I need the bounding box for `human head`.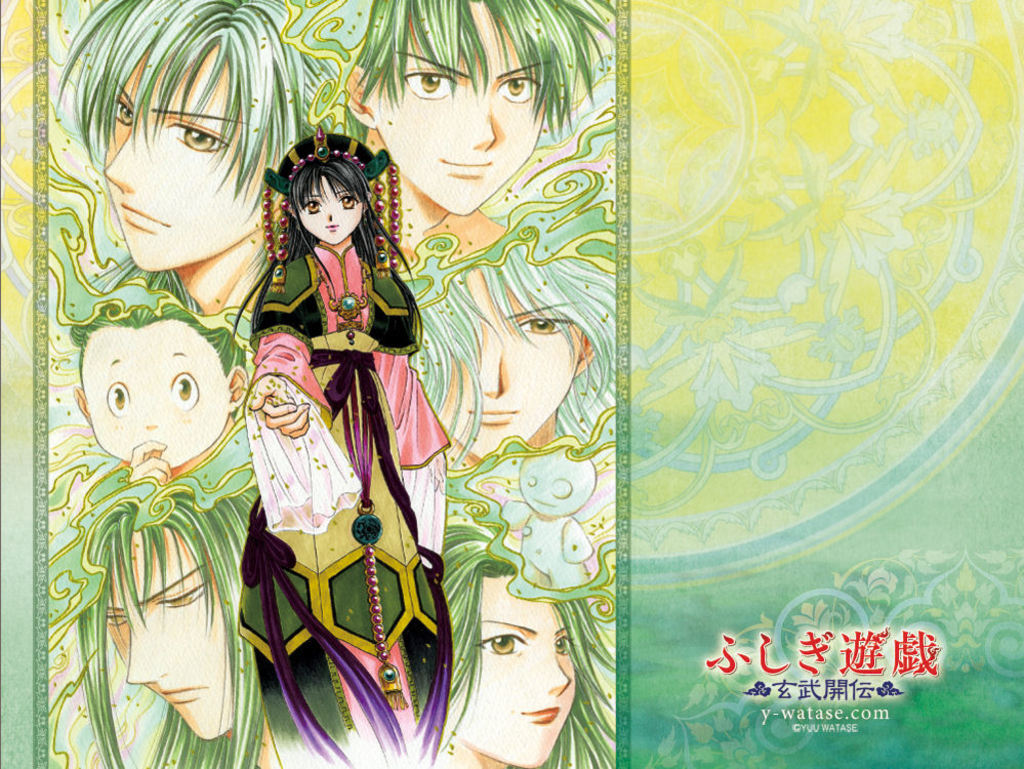
Here it is: locate(294, 156, 368, 250).
